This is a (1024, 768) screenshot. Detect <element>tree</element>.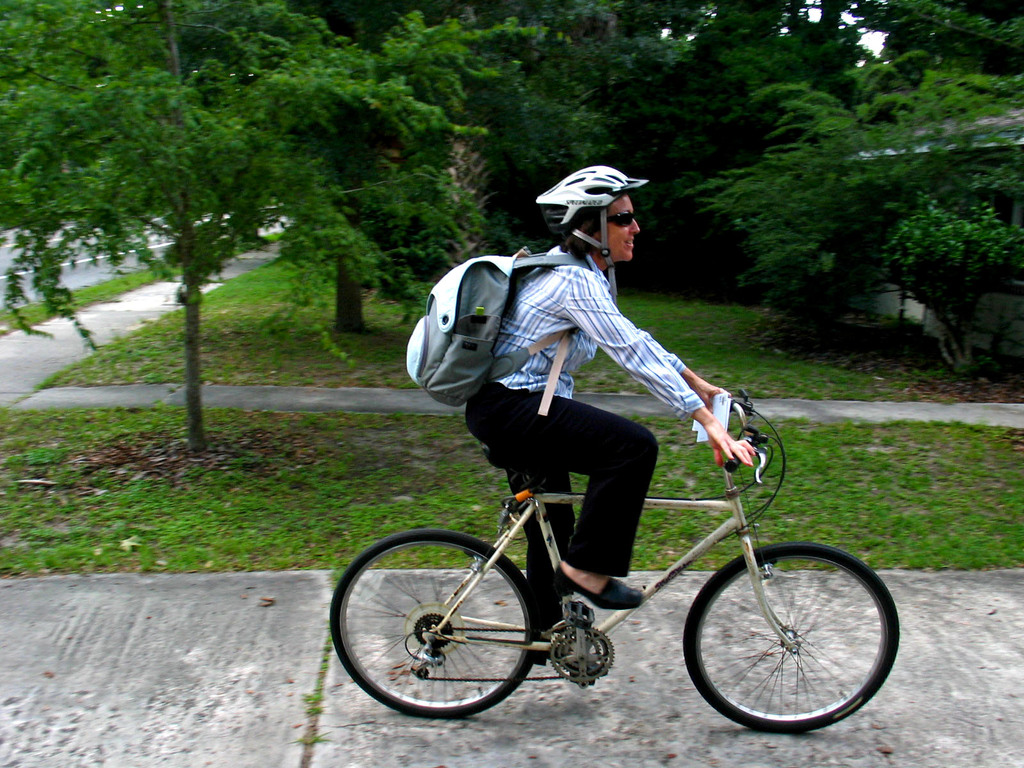
left=508, top=0, right=1023, bottom=302.
